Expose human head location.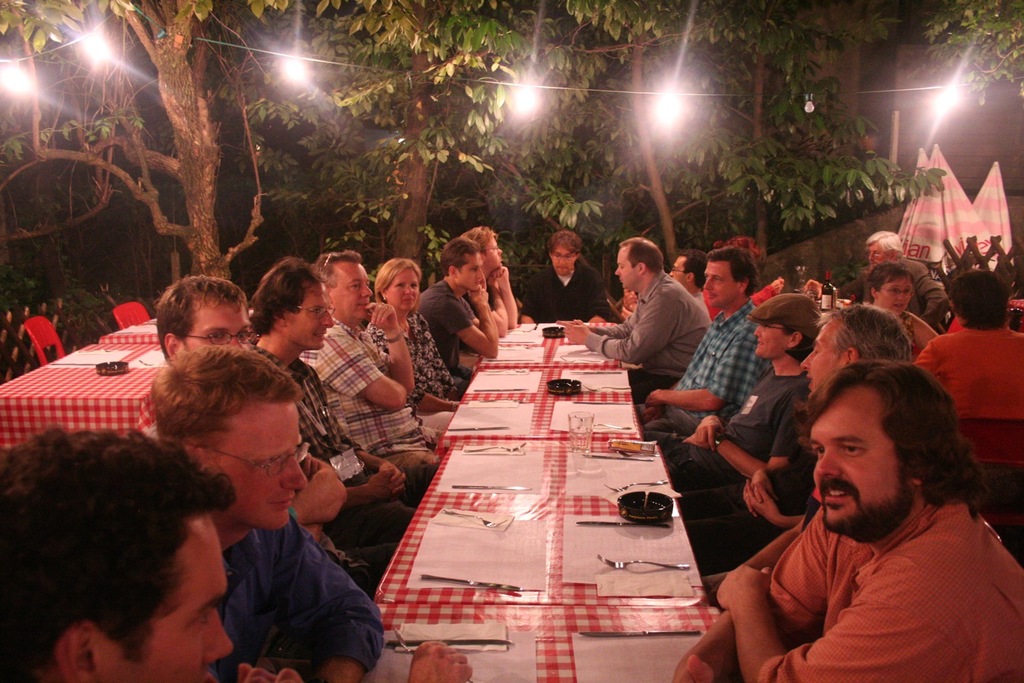
Exposed at l=153, t=345, r=308, b=531.
